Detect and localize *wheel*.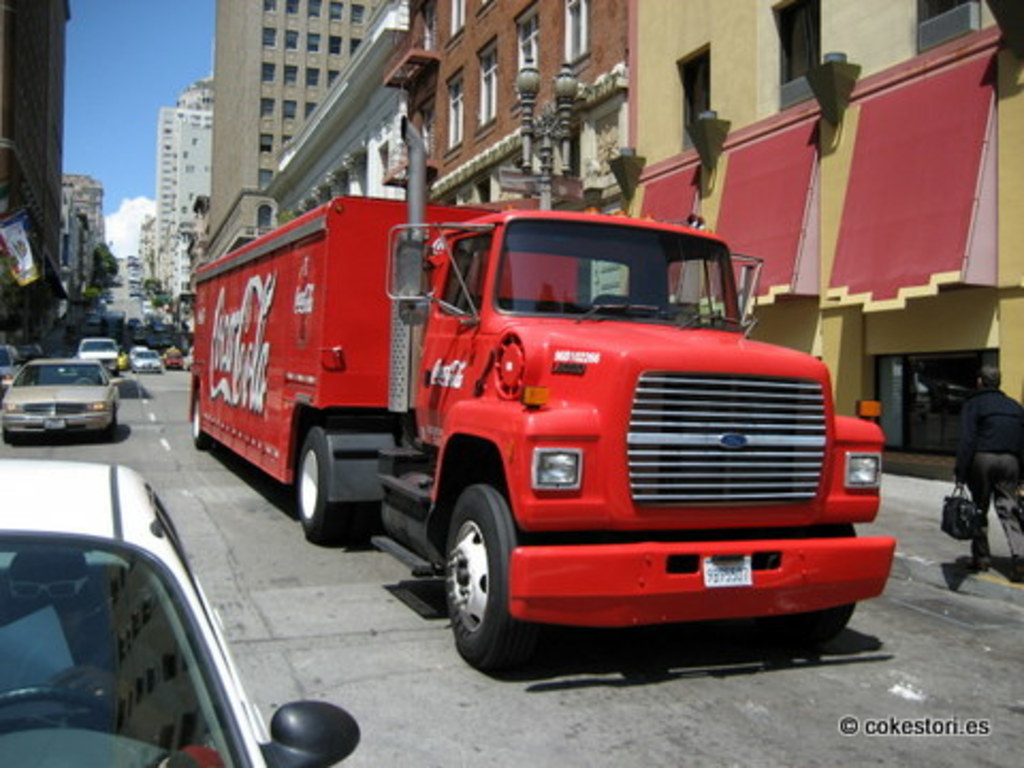
Localized at <bbox>192, 395, 211, 450</bbox>.
